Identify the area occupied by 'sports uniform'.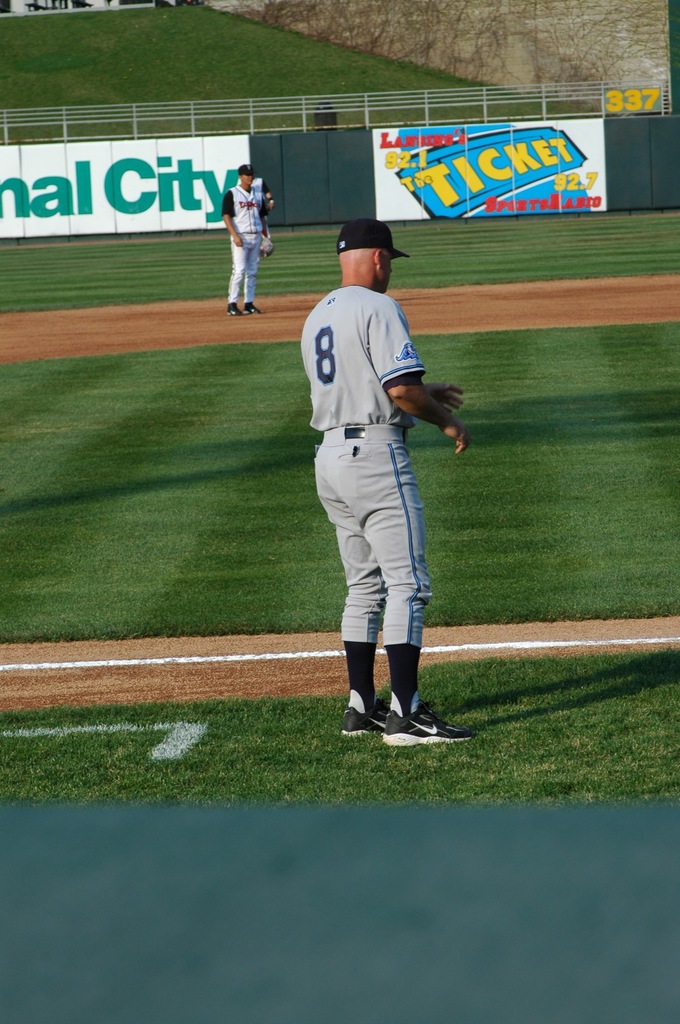
Area: [215,178,276,304].
